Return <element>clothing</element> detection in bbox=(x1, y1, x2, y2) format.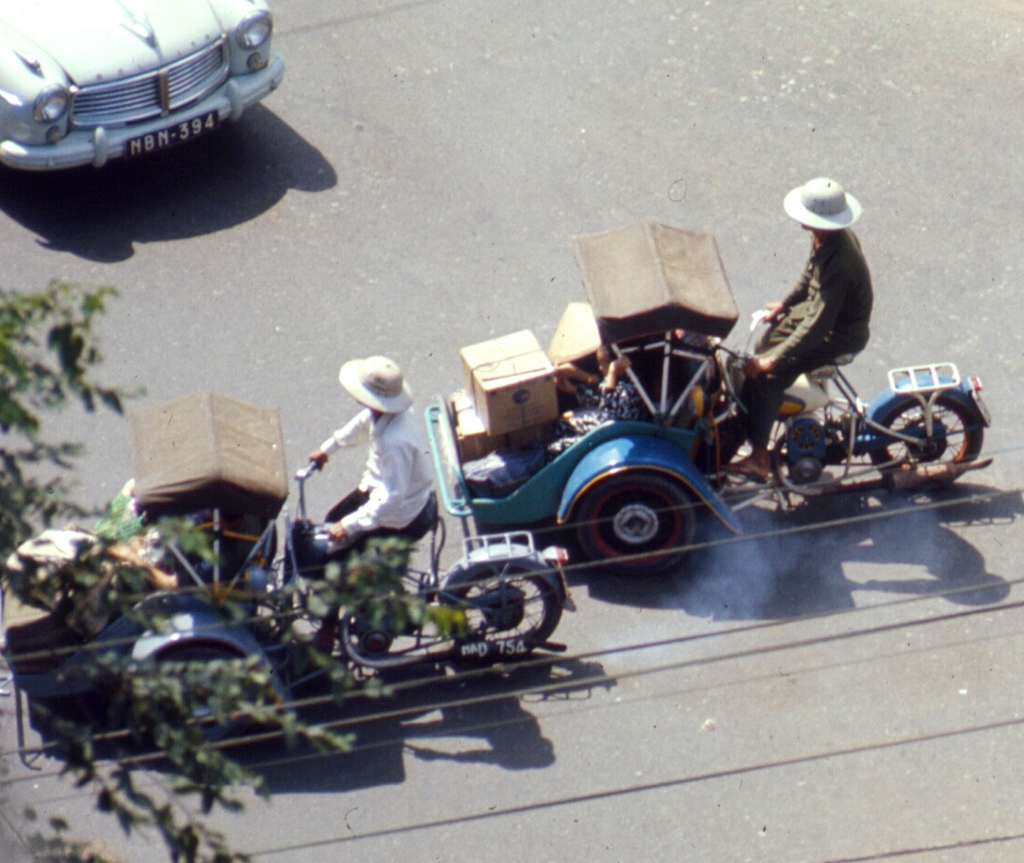
bbox=(312, 414, 441, 574).
